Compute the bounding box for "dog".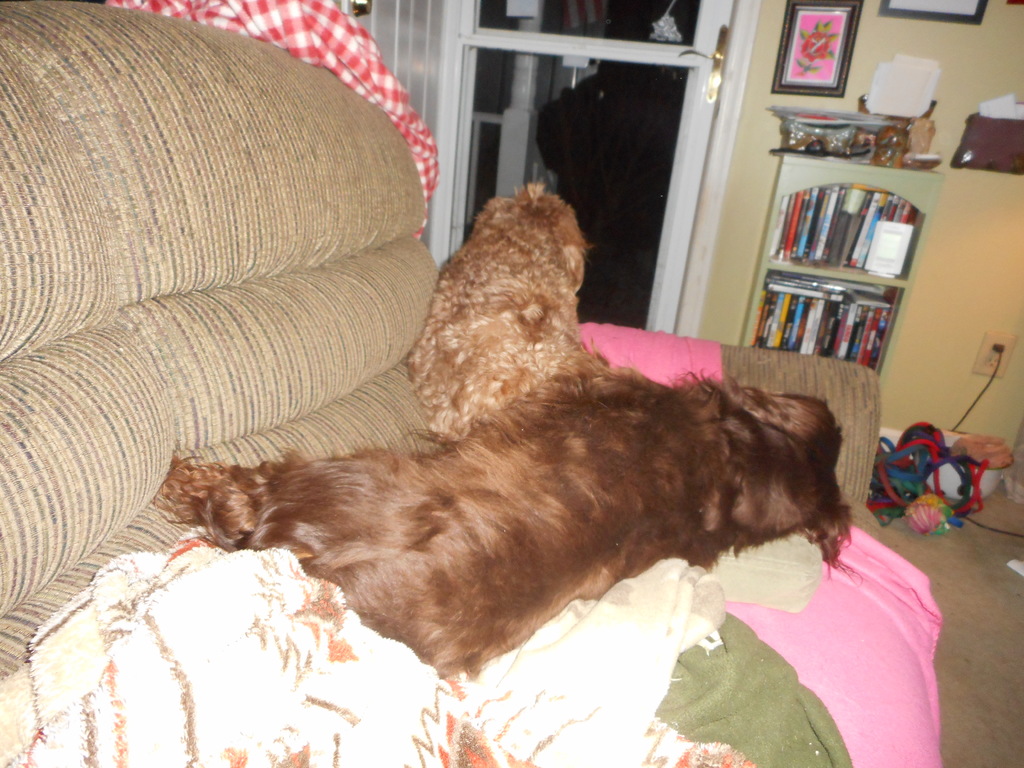
<region>152, 365, 852, 681</region>.
